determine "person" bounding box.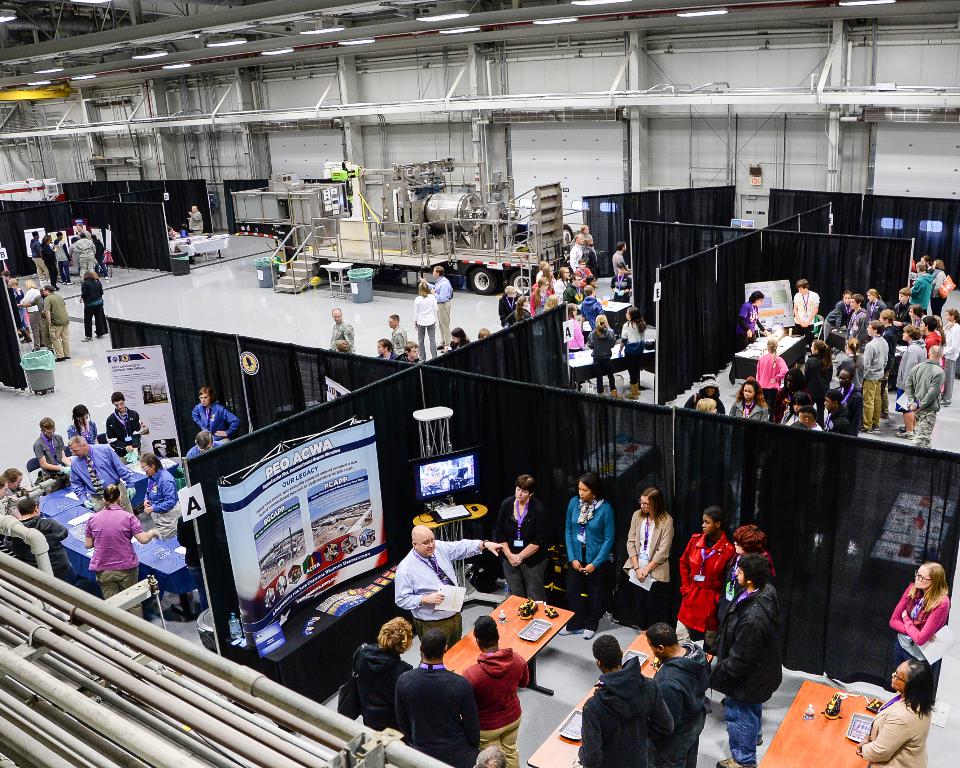
Determined: l=84, t=482, r=163, b=616.
